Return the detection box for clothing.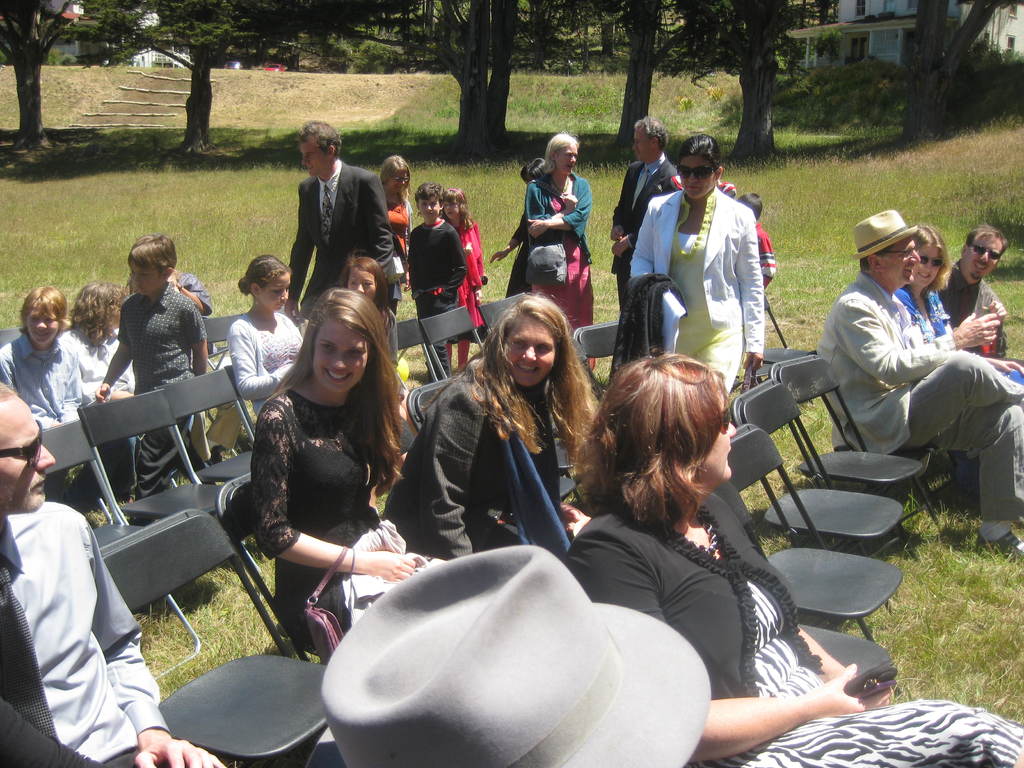
[453,219,486,358].
